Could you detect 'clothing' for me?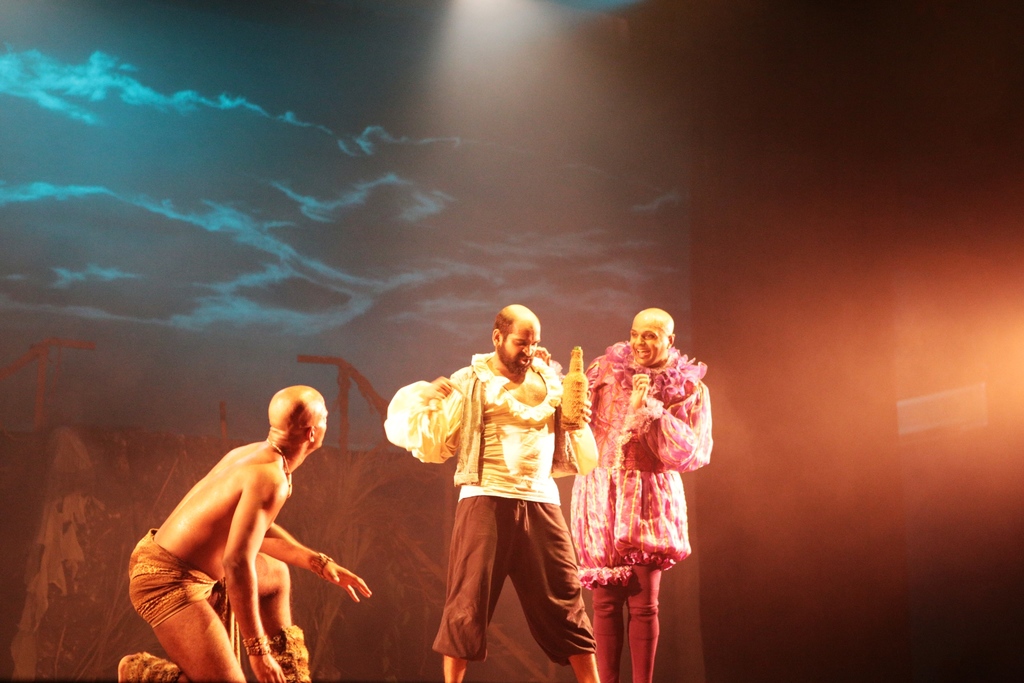
Detection result: BBox(584, 347, 718, 582).
